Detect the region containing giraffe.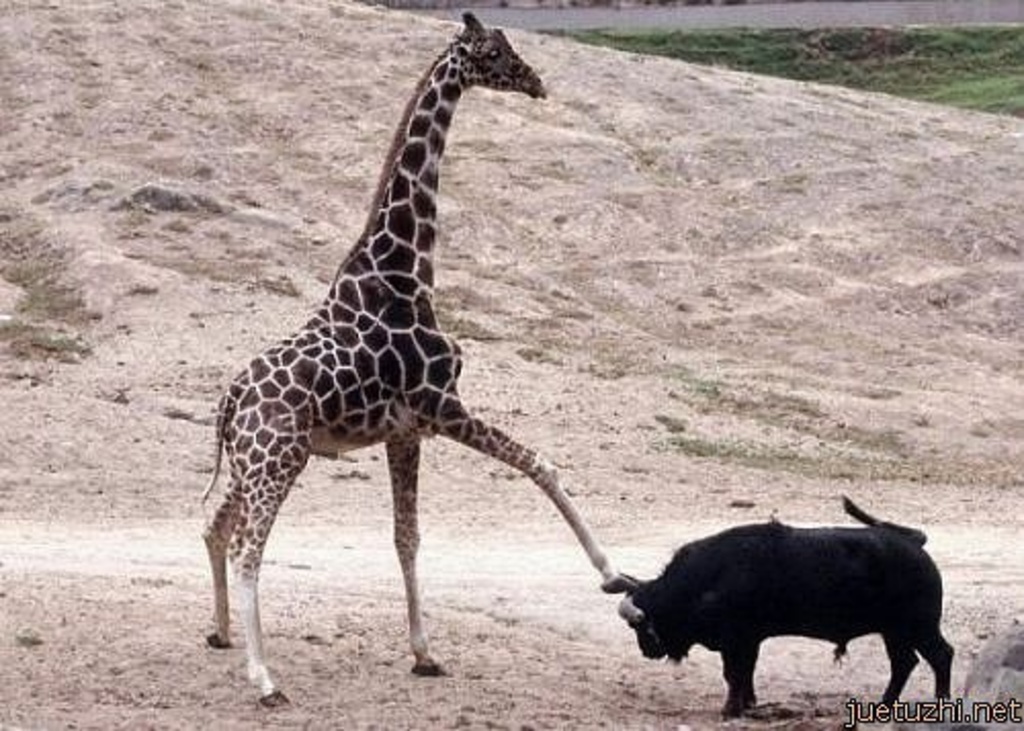
l=186, t=31, r=641, b=717.
